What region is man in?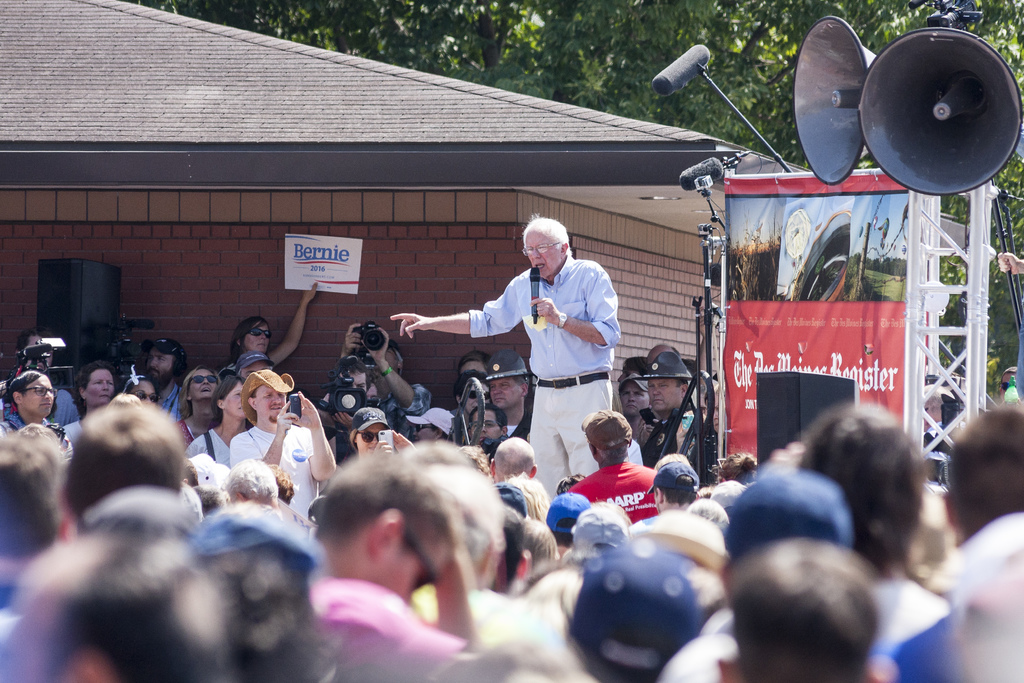
311 457 484 680.
